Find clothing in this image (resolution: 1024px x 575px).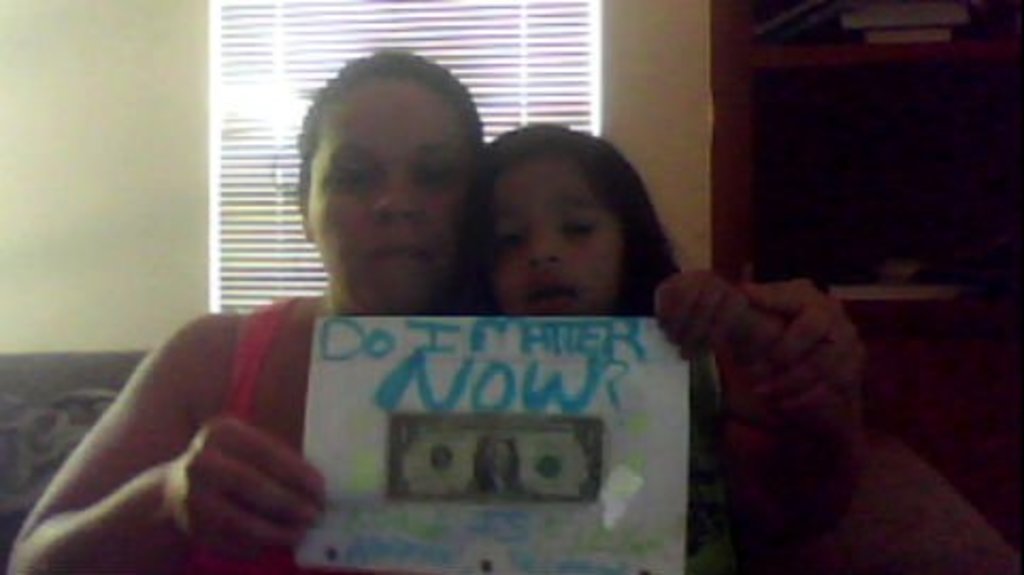
183:292:419:573.
